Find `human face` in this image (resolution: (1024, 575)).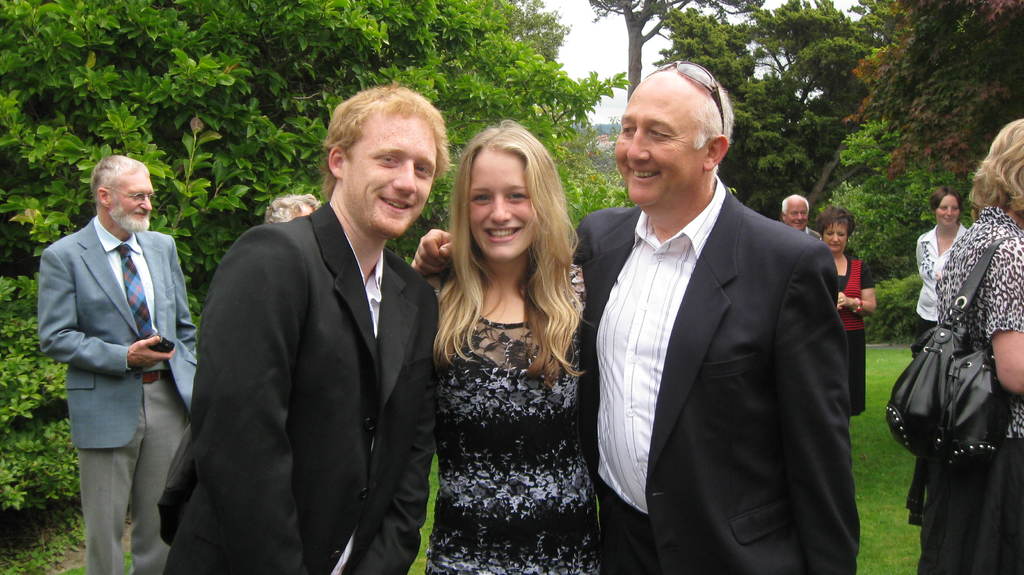
<box>112,163,147,229</box>.
